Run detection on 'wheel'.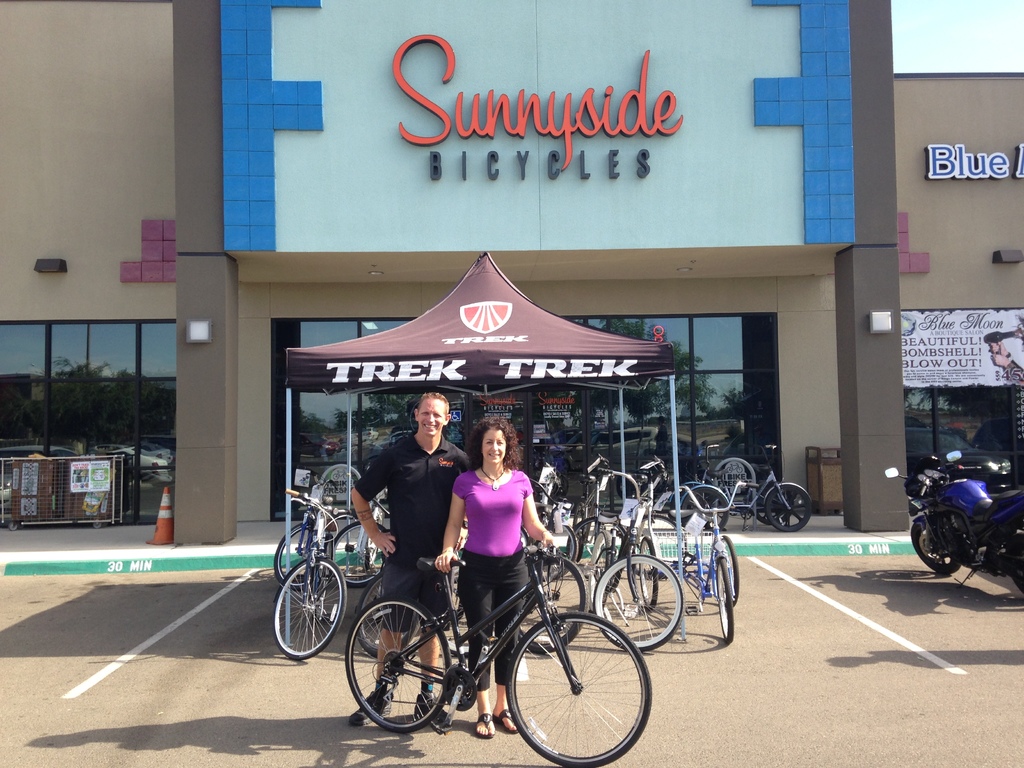
Result: x1=509, y1=609, x2=652, y2=767.
